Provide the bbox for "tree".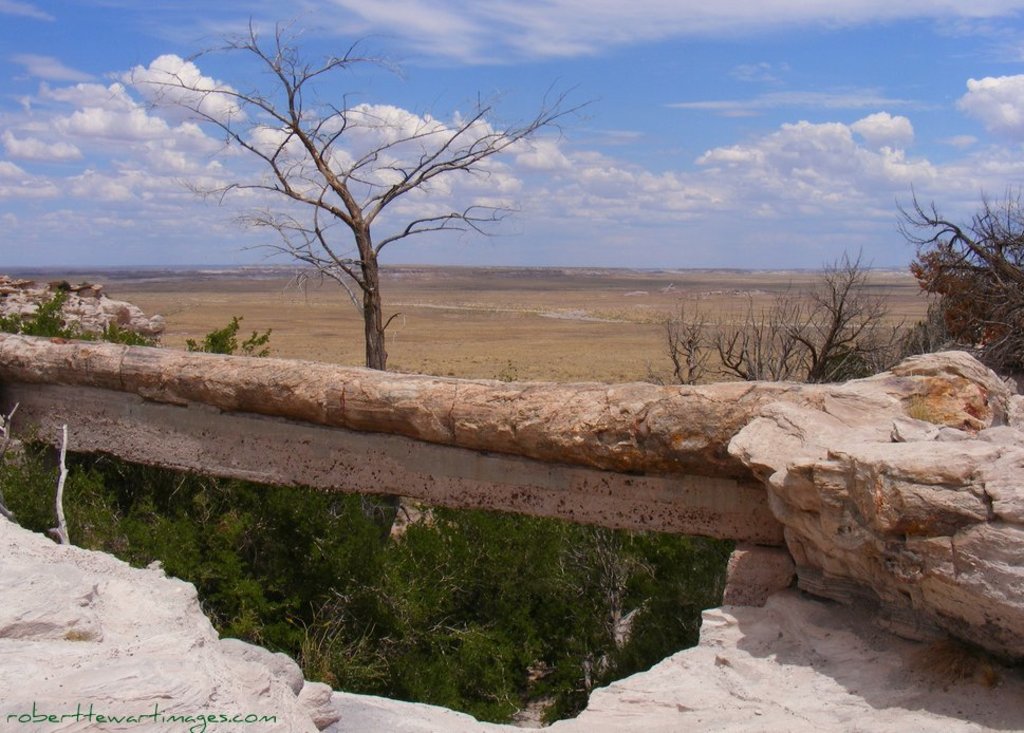
detection(883, 191, 1023, 386).
